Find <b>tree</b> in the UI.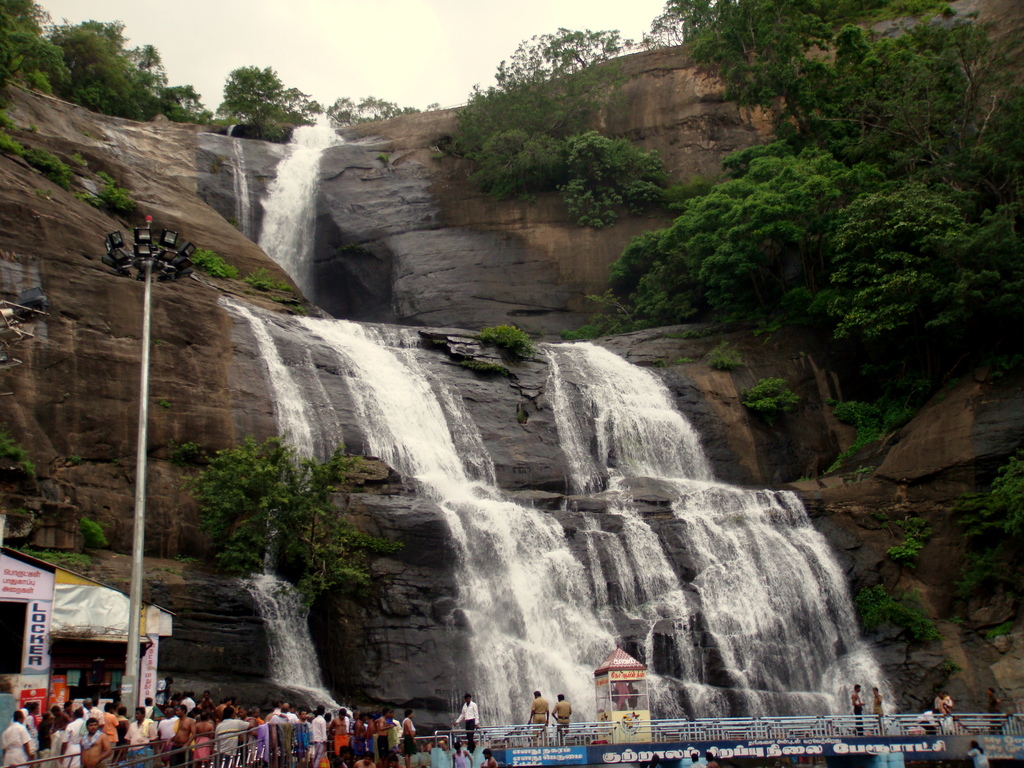
UI element at (x1=172, y1=429, x2=386, y2=626).
